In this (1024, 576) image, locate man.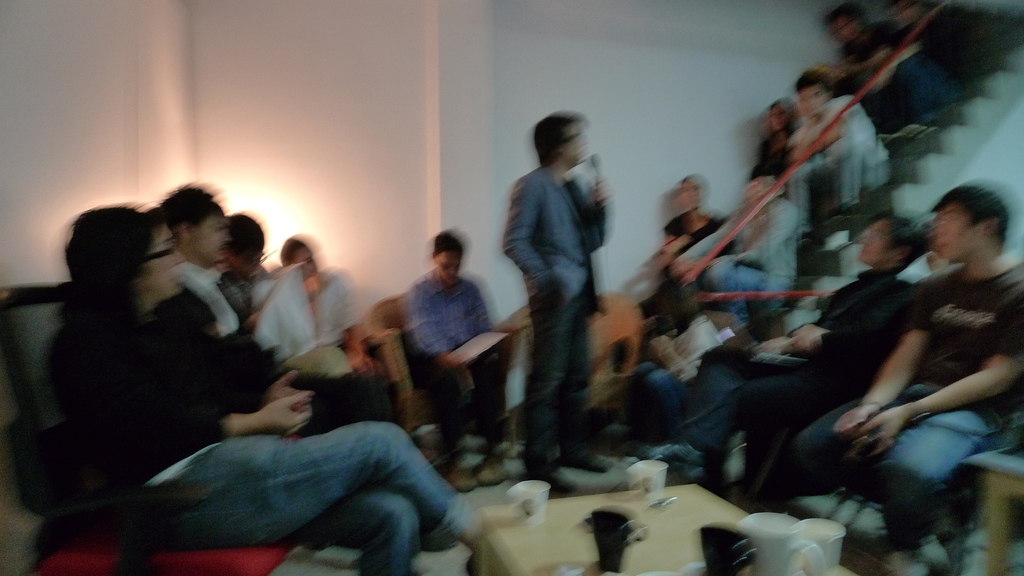
Bounding box: region(163, 180, 271, 395).
